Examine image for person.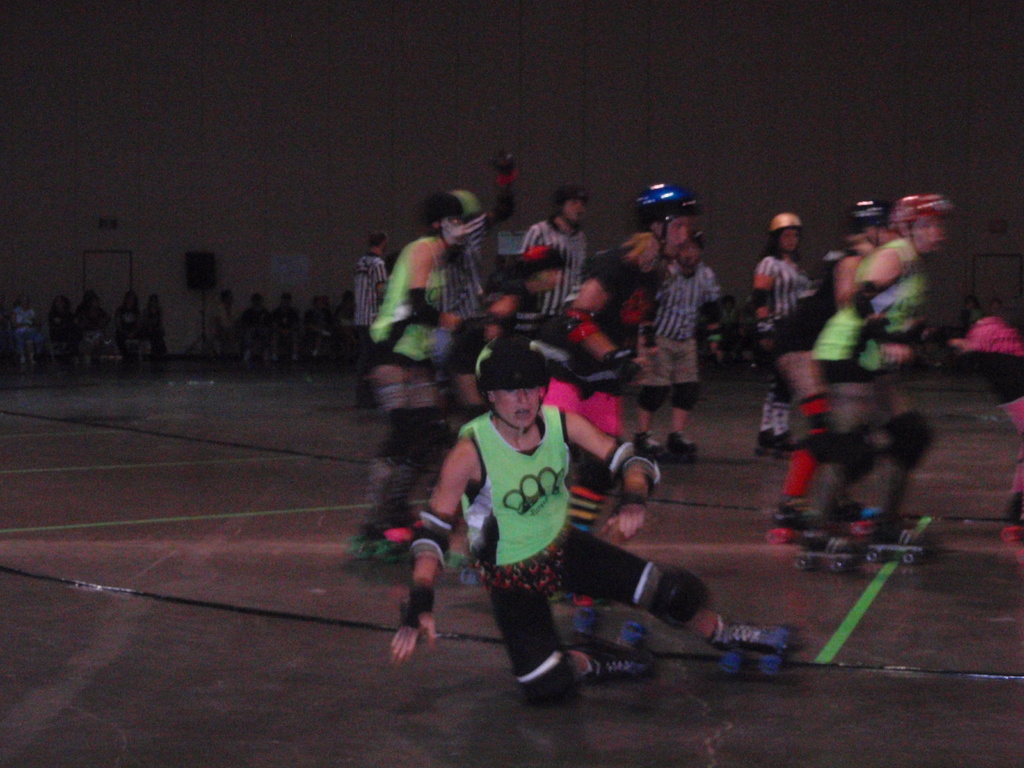
Examination result: 264 289 305 360.
